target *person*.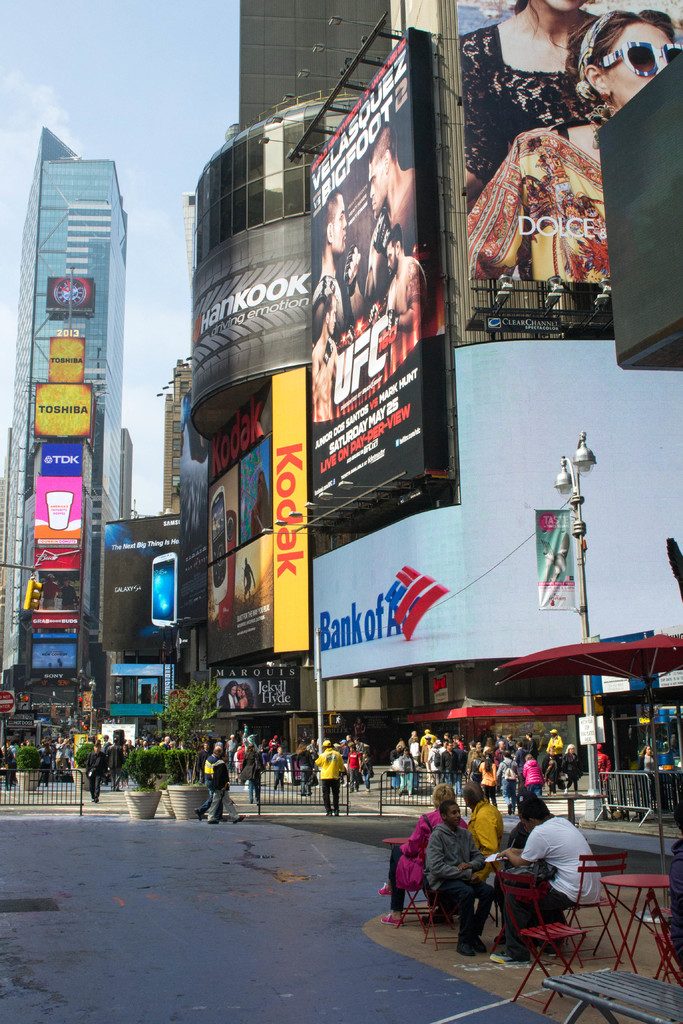
Target region: 236:683:254:709.
